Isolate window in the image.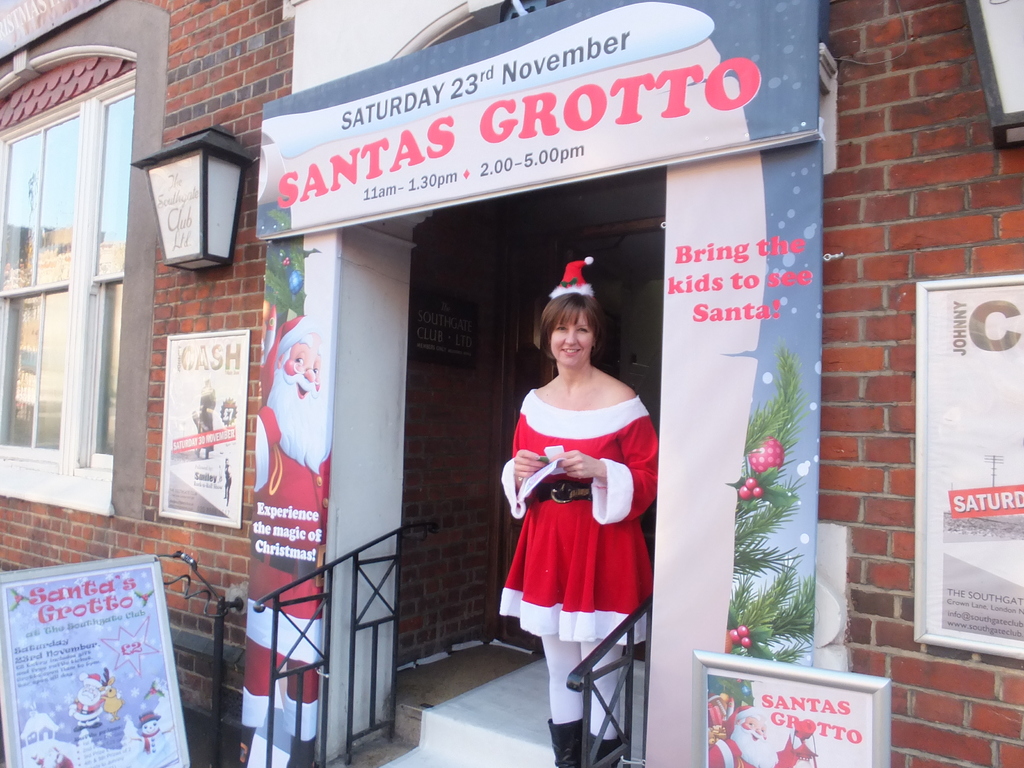
Isolated region: l=0, t=111, r=76, b=458.
